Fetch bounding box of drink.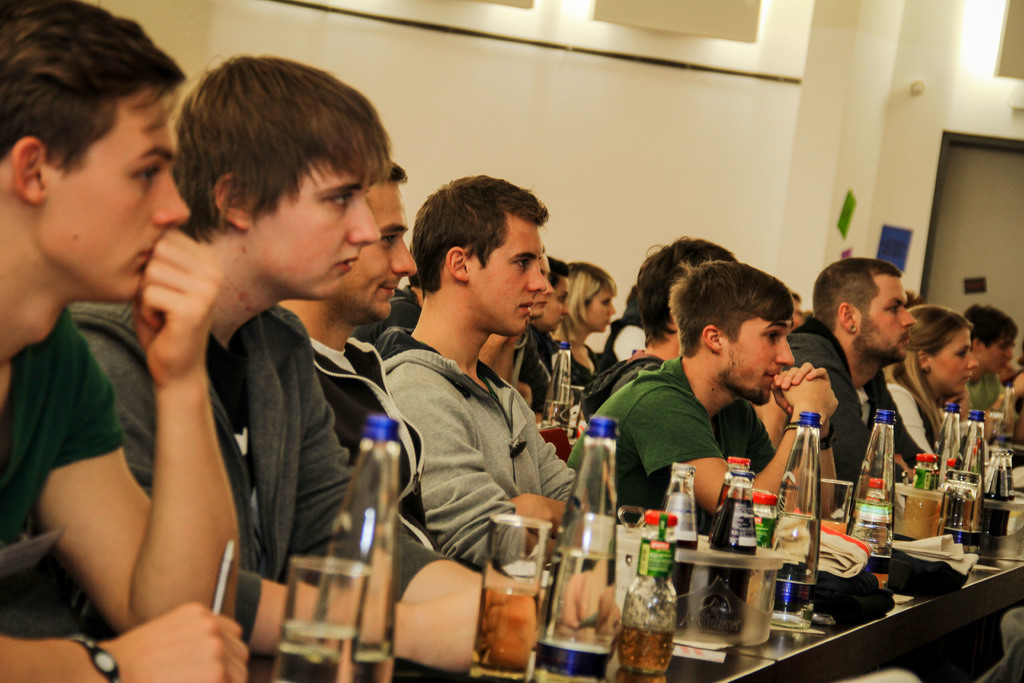
Bbox: crop(845, 504, 893, 589).
